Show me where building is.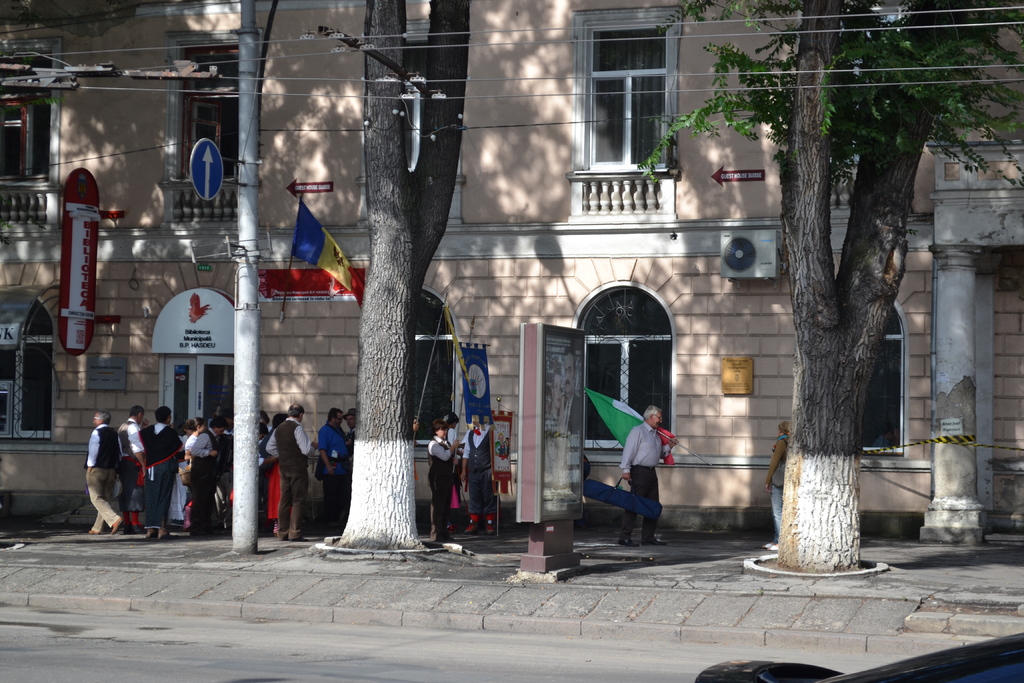
building is at 0/0/1023/540.
